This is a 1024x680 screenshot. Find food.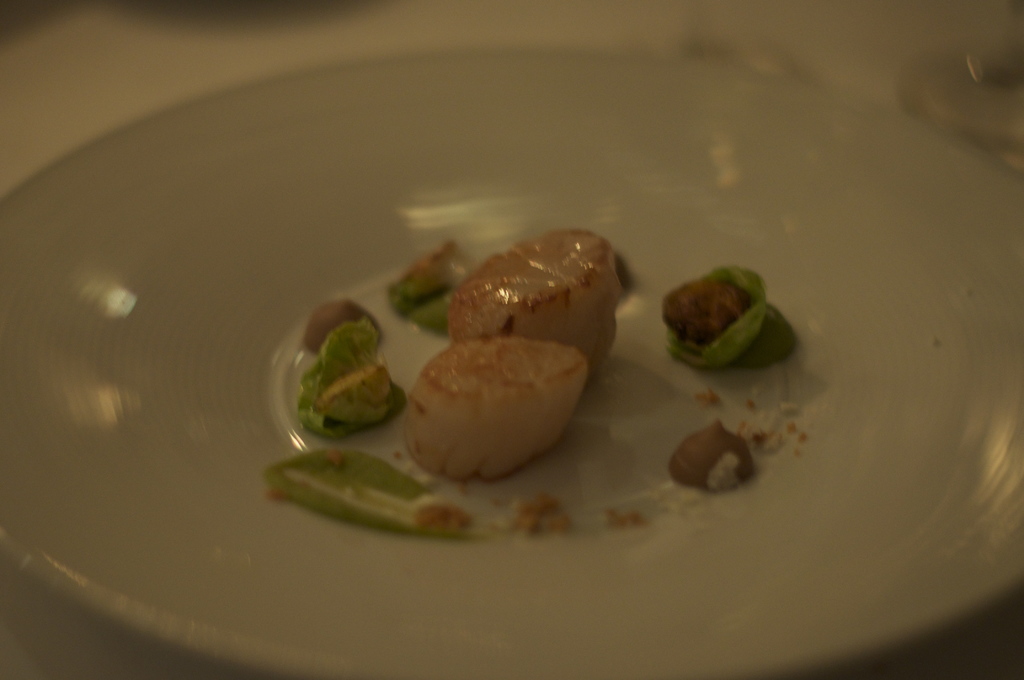
Bounding box: bbox=(661, 278, 813, 376).
